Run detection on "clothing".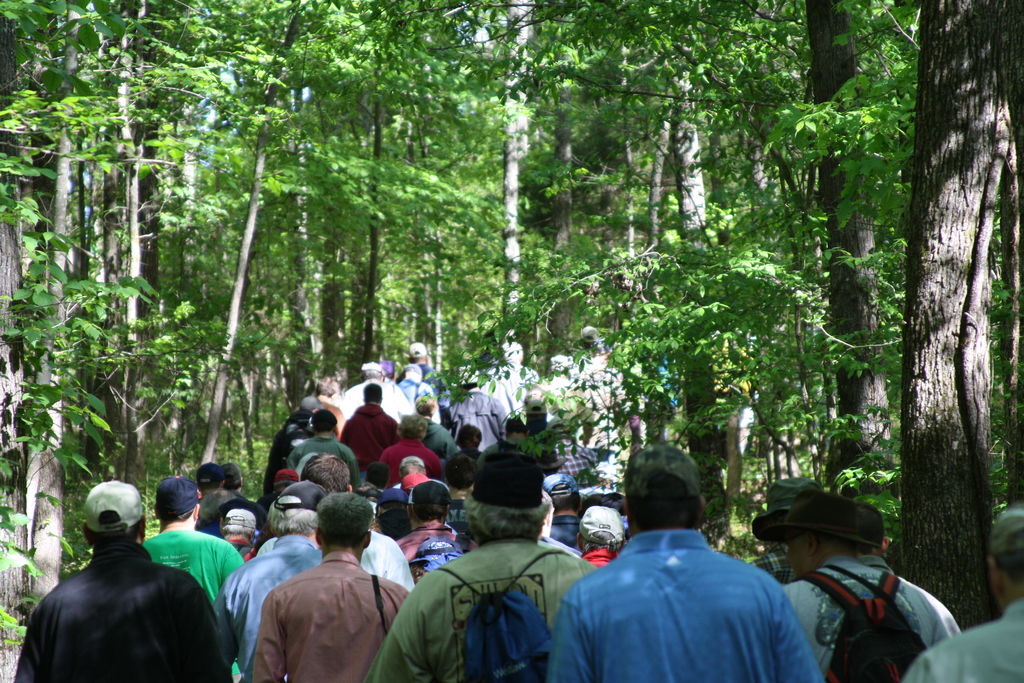
Result: region(142, 516, 244, 682).
